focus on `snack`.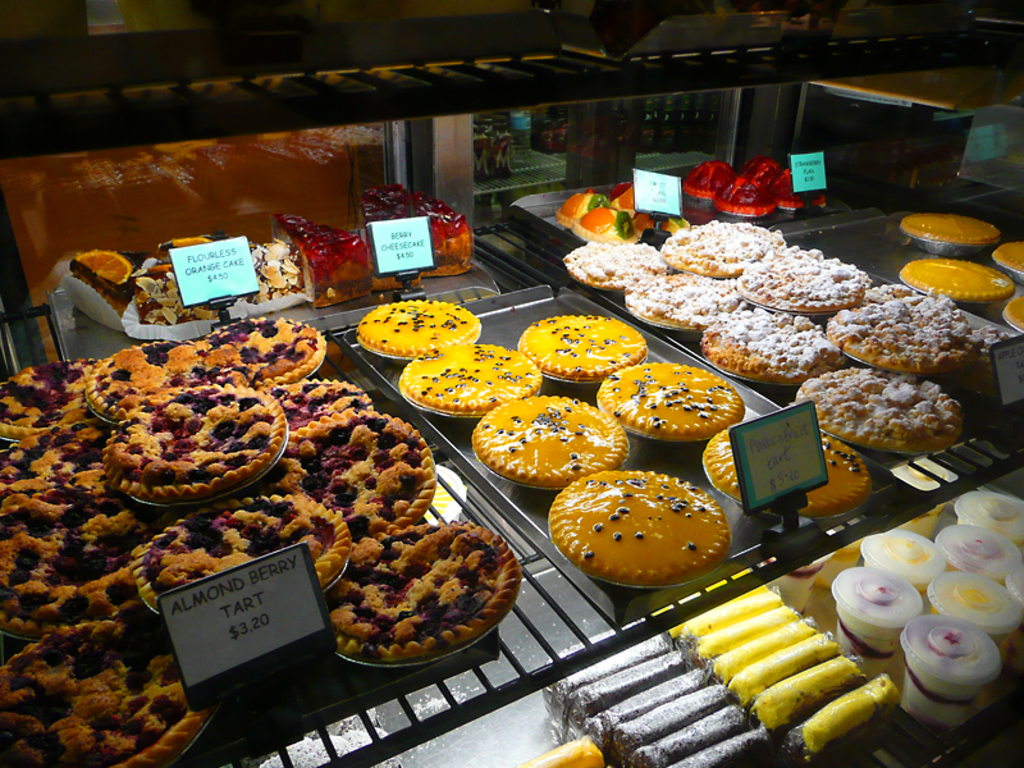
Focused at (307, 529, 516, 658).
